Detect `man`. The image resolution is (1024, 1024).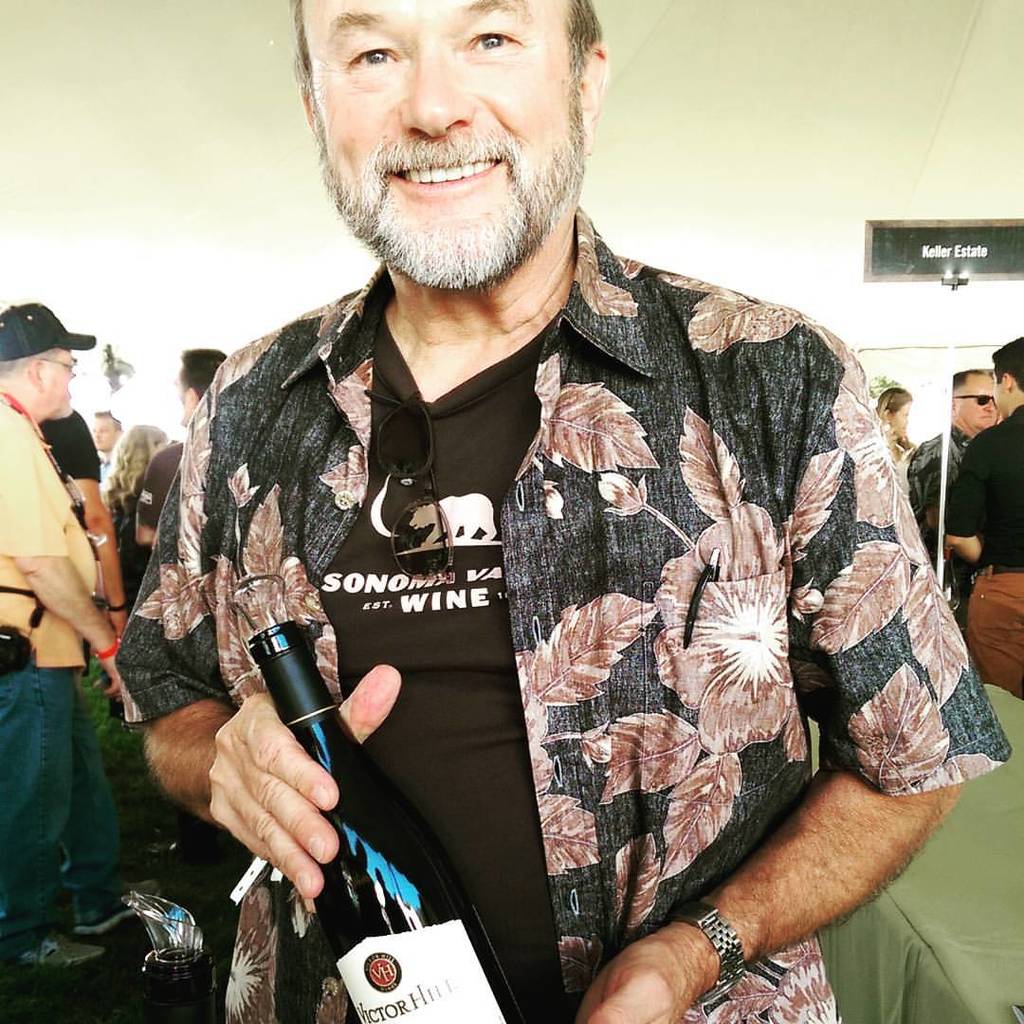
(x1=90, y1=412, x2=123, y2=467).
